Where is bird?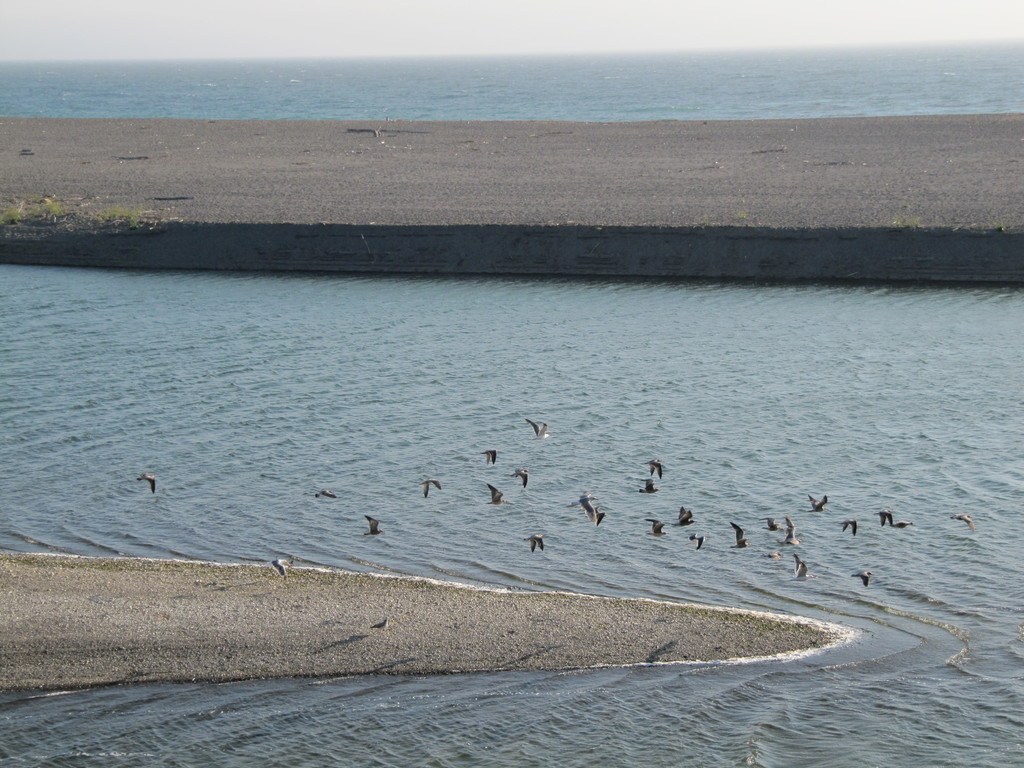
x1=563 y1=490 x2=603 y2=525.
